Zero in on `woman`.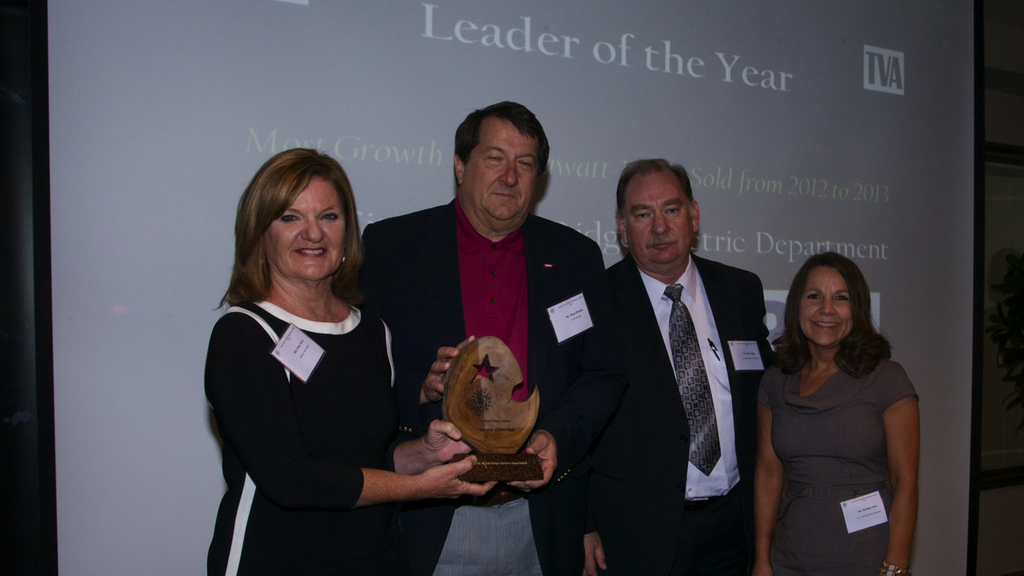
Zeroed in: locate(751, 254, 920, 575).
